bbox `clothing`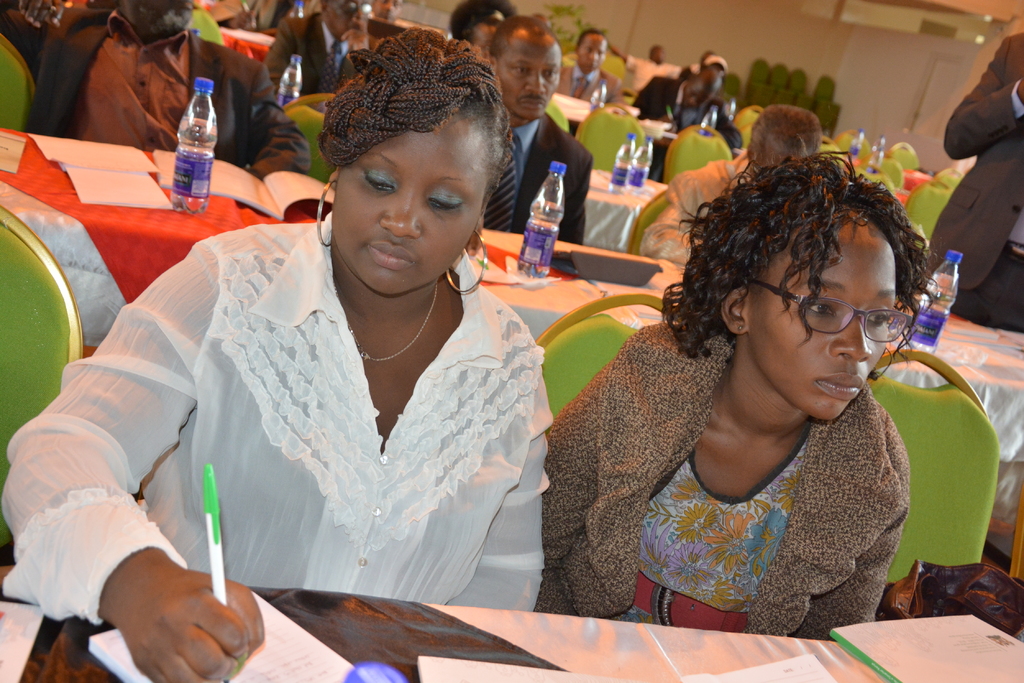
rect(481, 108, 601, 268)
